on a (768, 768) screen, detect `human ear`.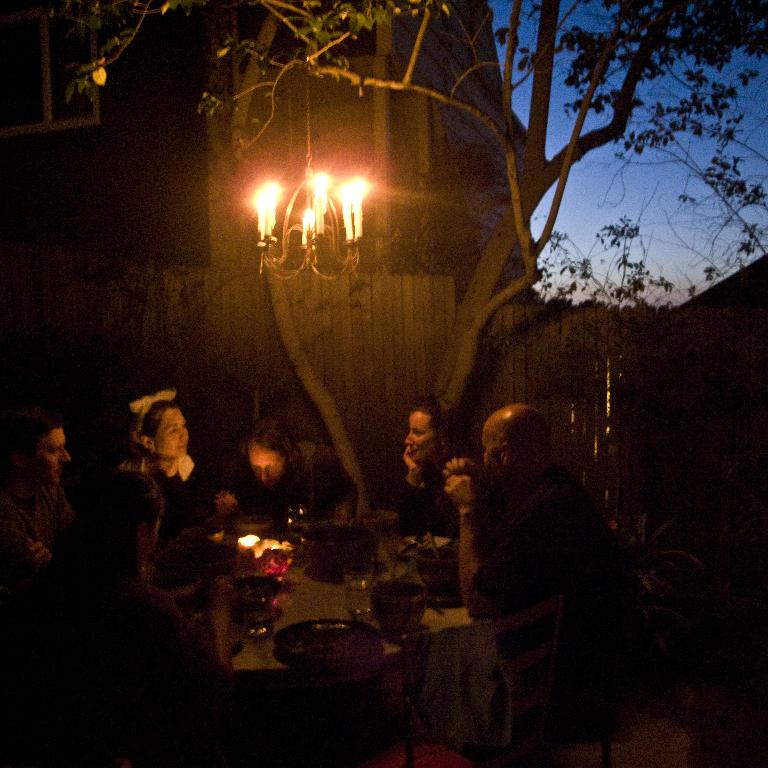
(142,431,155,453).
